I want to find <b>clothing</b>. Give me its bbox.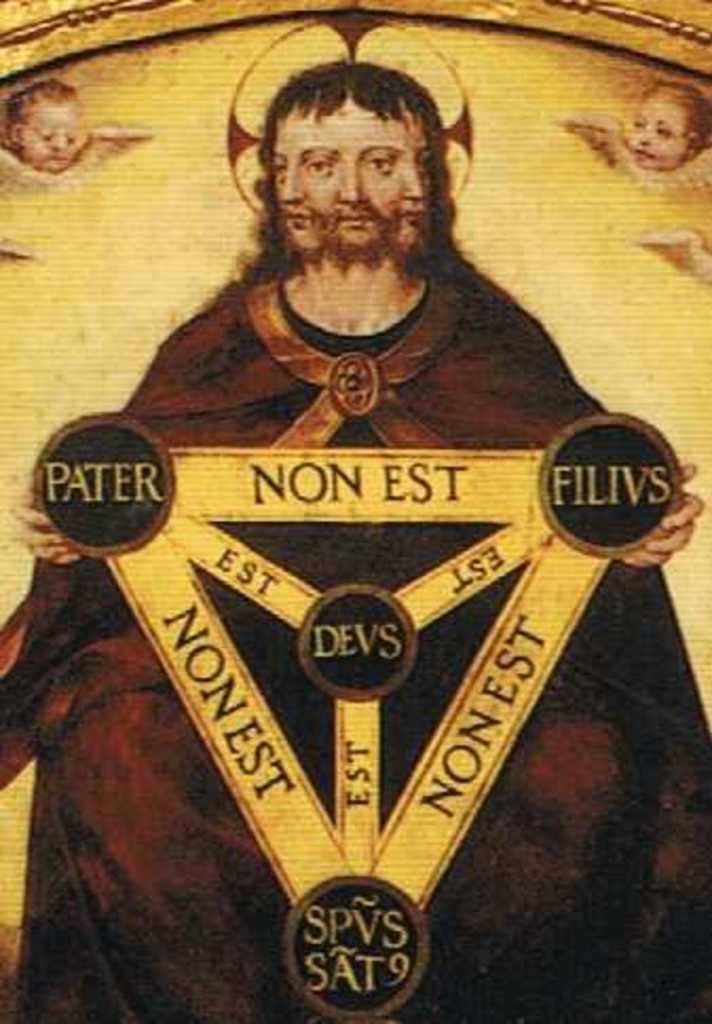
0:274:706:1022.
